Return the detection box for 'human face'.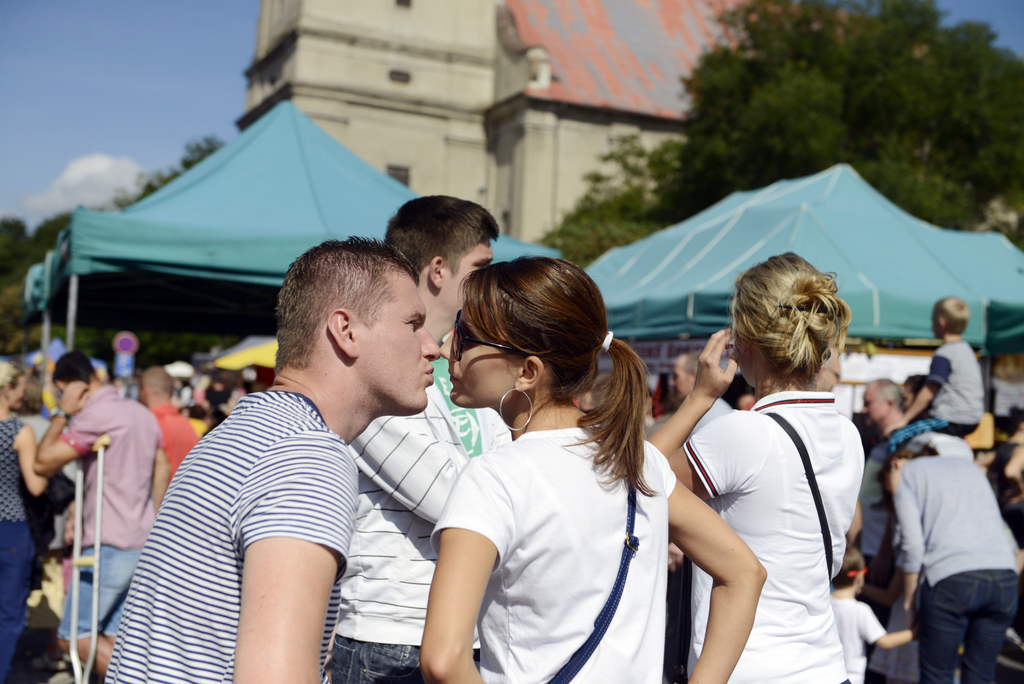
355:272:436:414.
